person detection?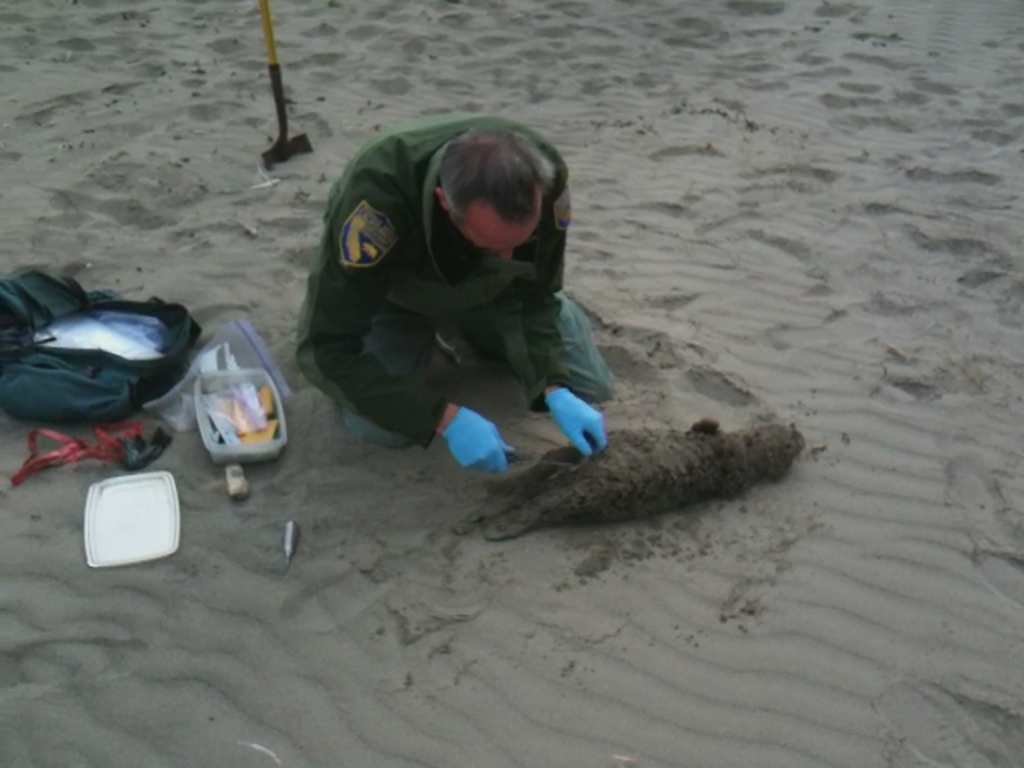
{"left": 278, "top": 91, "right": 610, "bottom": 506}
